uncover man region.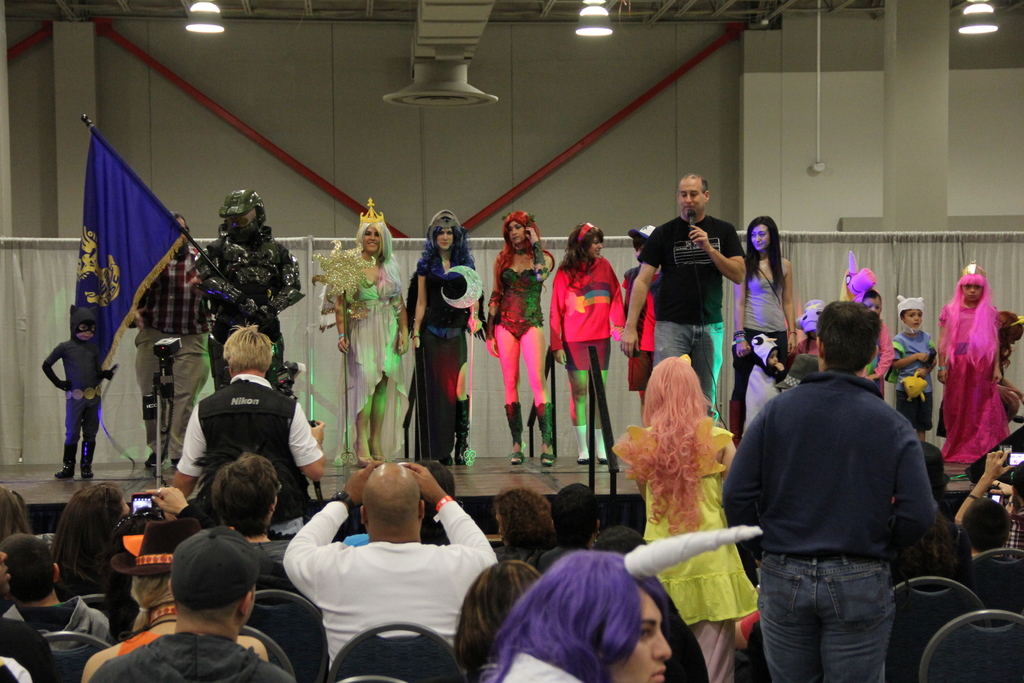
Uncovered: rect(129, 213, 214, 470).
